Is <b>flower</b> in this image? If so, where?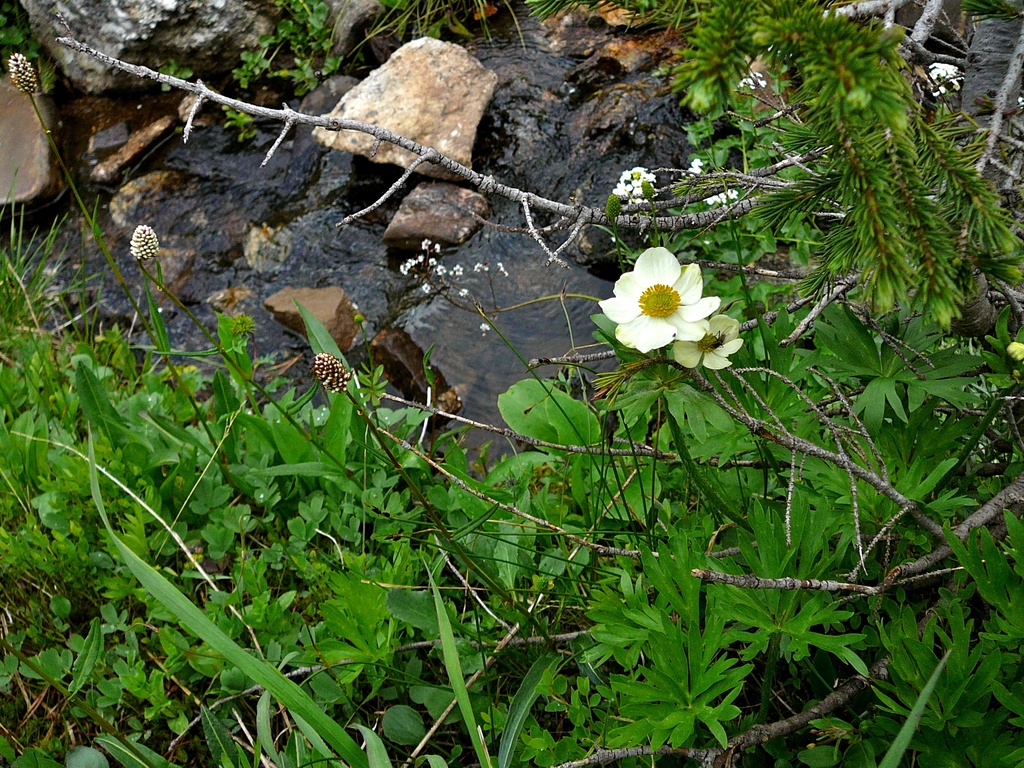
Yes, at x1=692, y1=157, x2=703, y2=167.
